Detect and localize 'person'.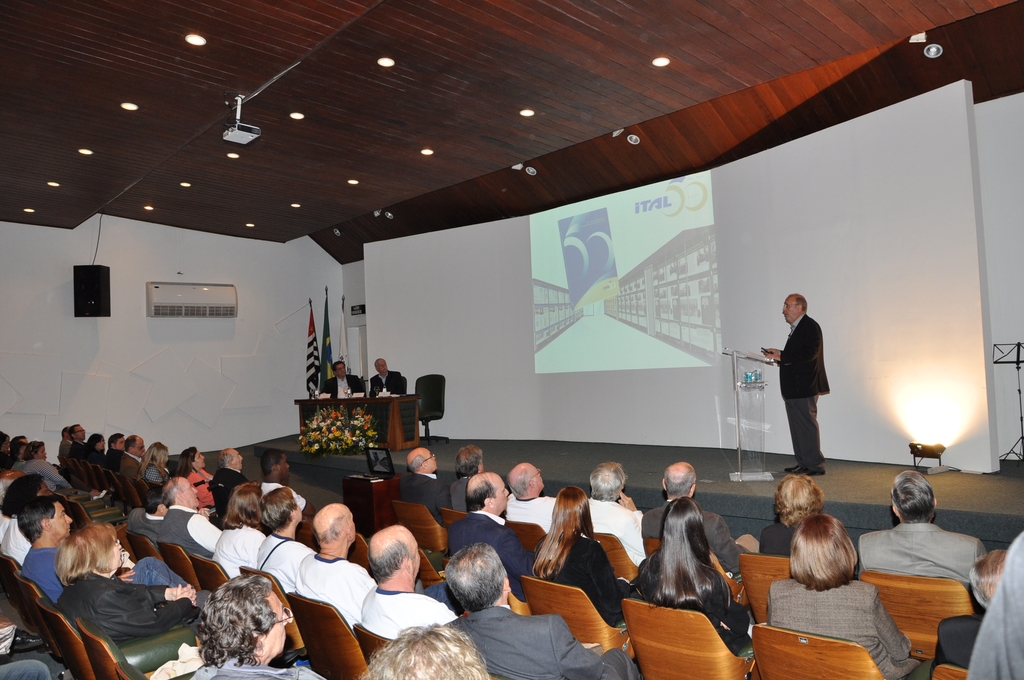
Localized at bbox=(11, 437, 27, 471).
